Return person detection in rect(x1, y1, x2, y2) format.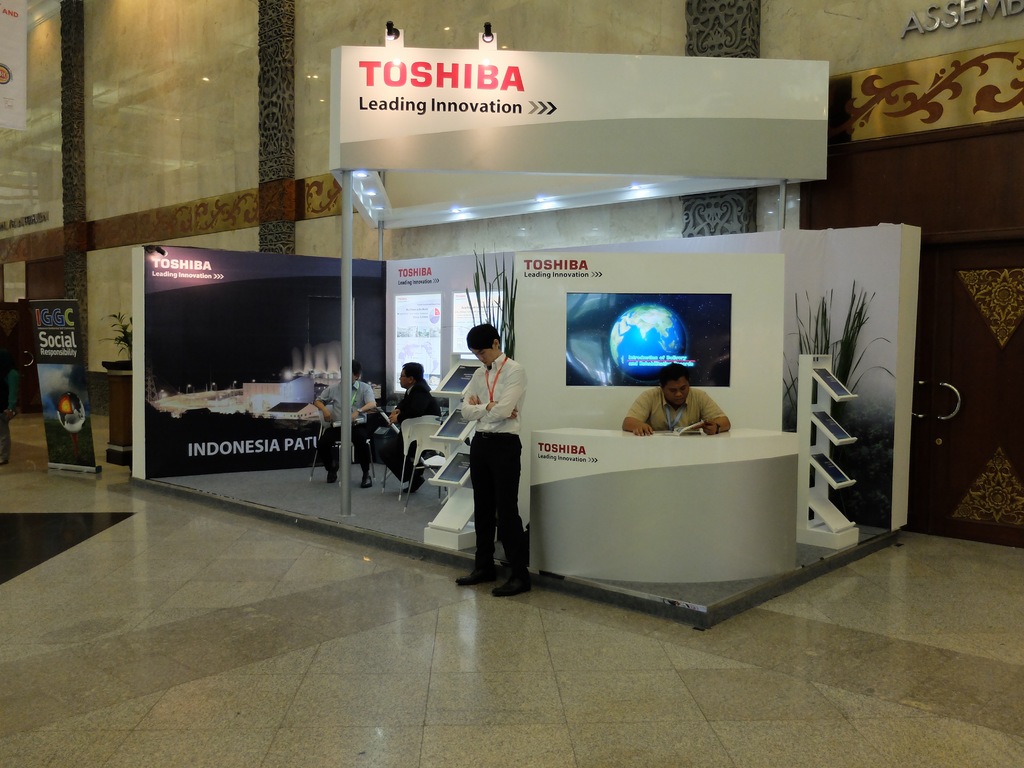
rect(378, 361, 444, 493).
